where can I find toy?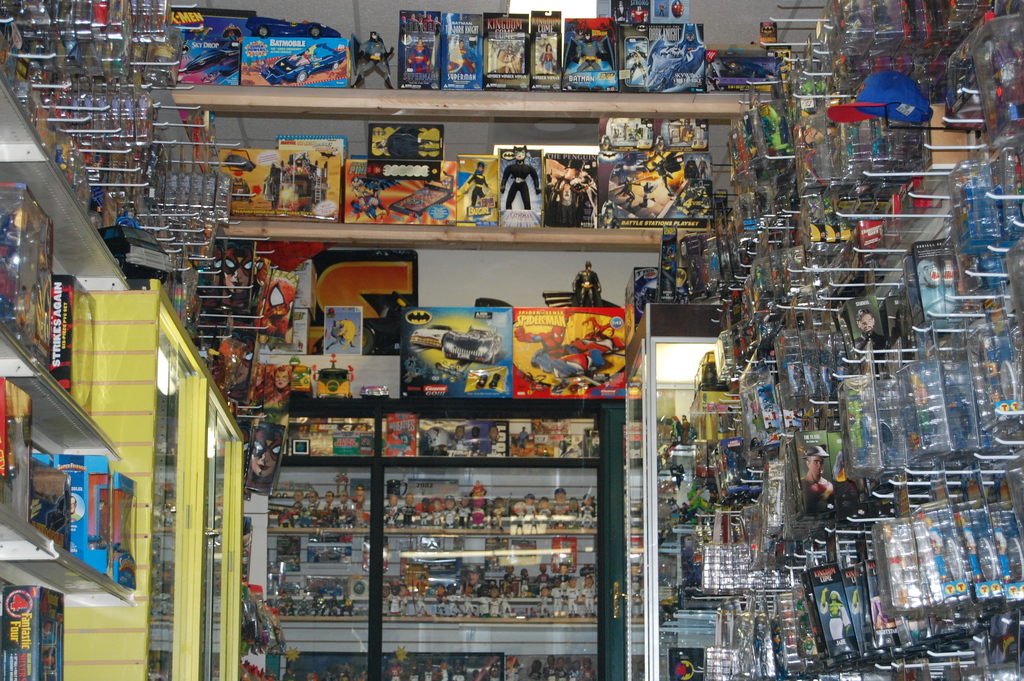
You can find it at crop(111, 486, 139, 552).
